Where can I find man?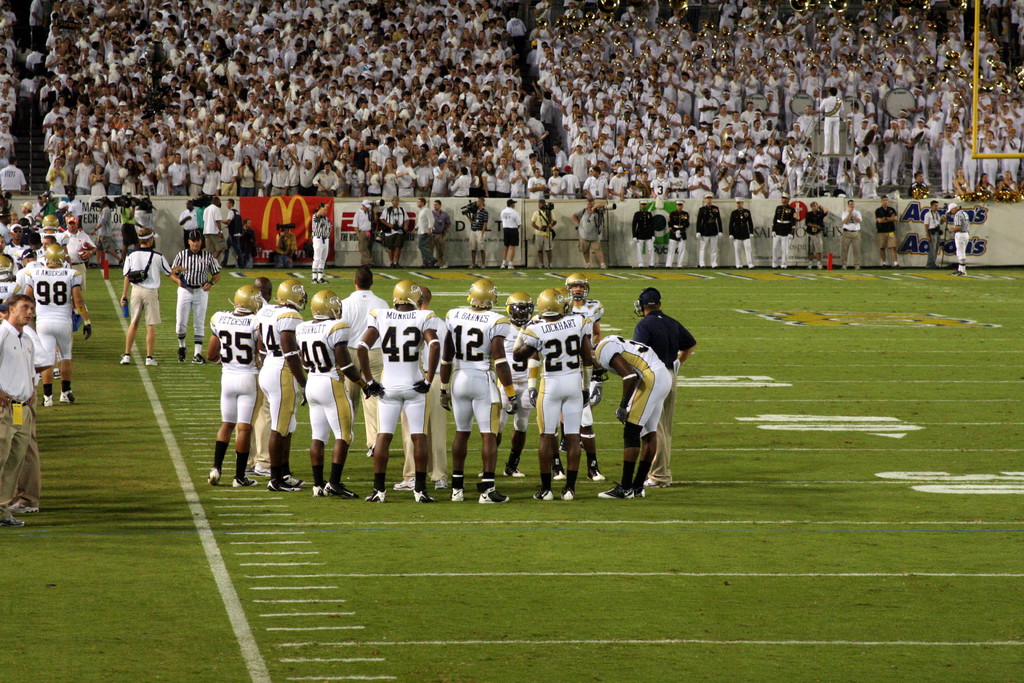
You can find it at box(878, 194, 900, 267).
